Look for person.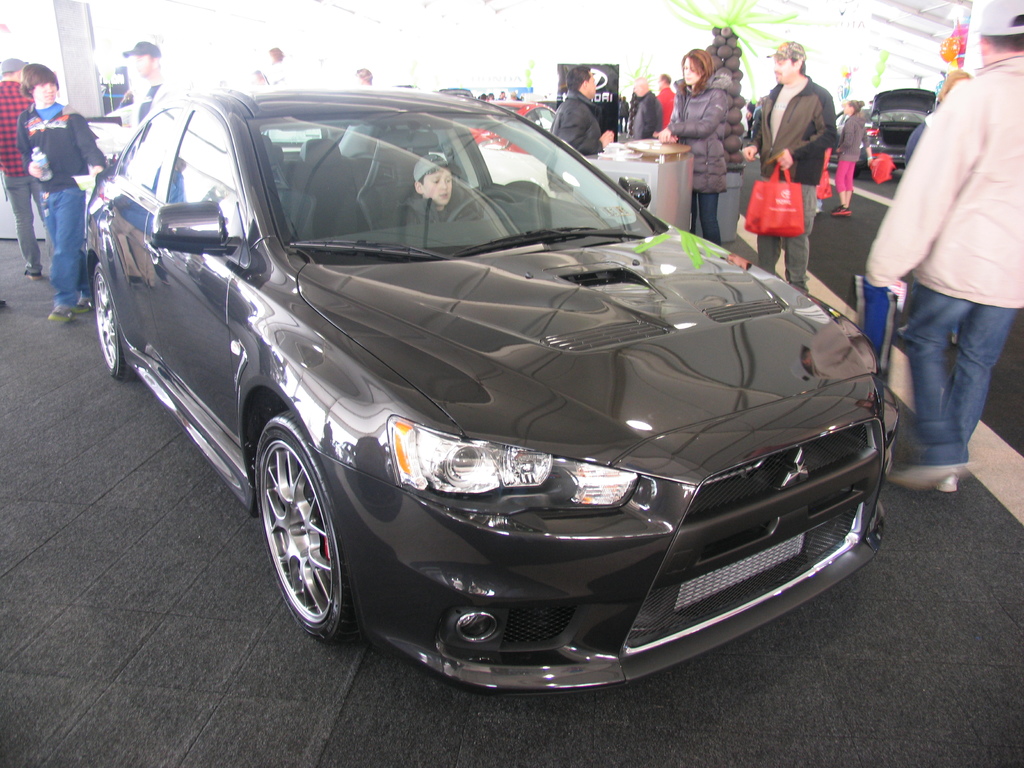
Found: pyautogui.locateOnScreen(550, 63, 611, 156).
